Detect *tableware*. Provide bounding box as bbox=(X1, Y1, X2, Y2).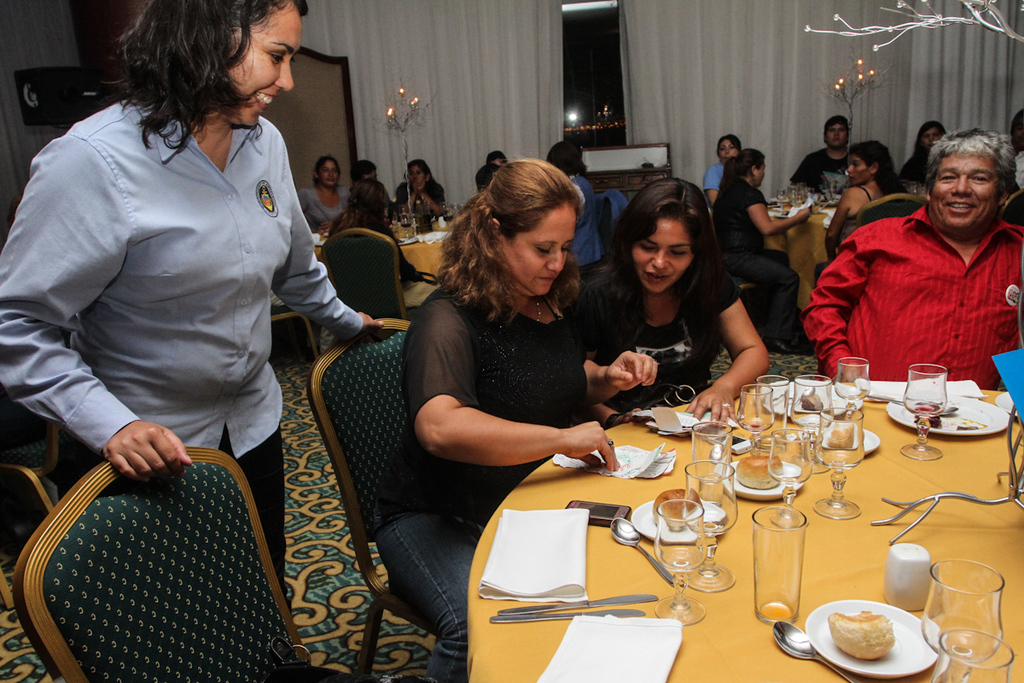
bbox=(928, 567, 1015, 658).
